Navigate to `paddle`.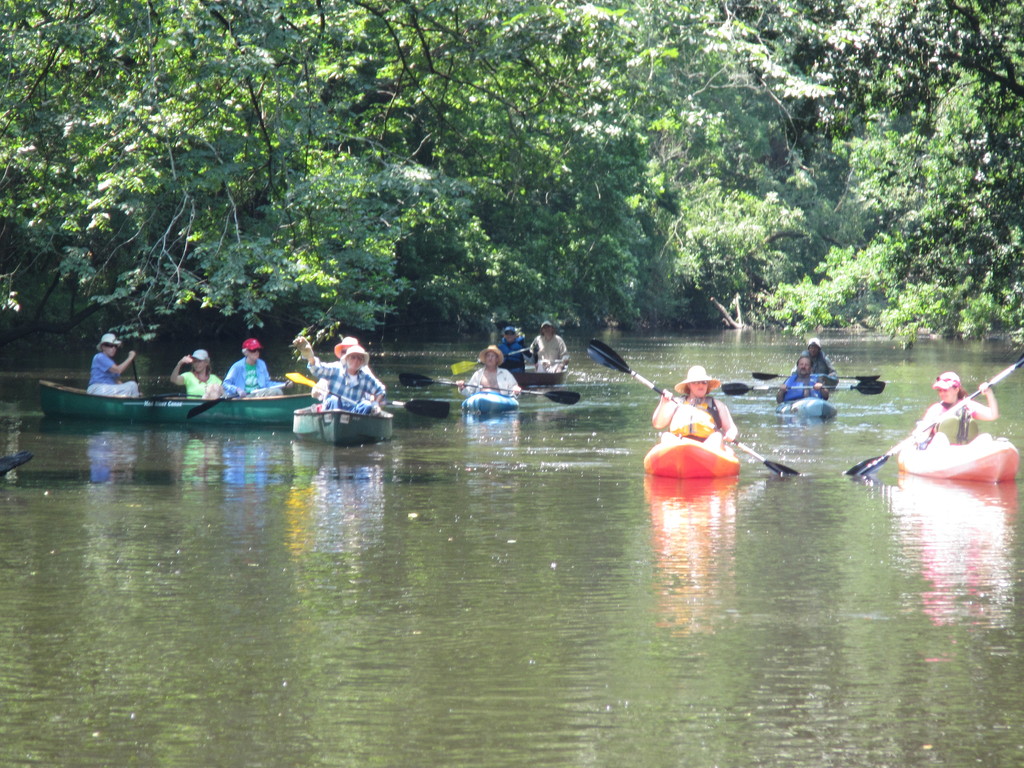
Navigation target: crop(751, 373, 879, 381).
